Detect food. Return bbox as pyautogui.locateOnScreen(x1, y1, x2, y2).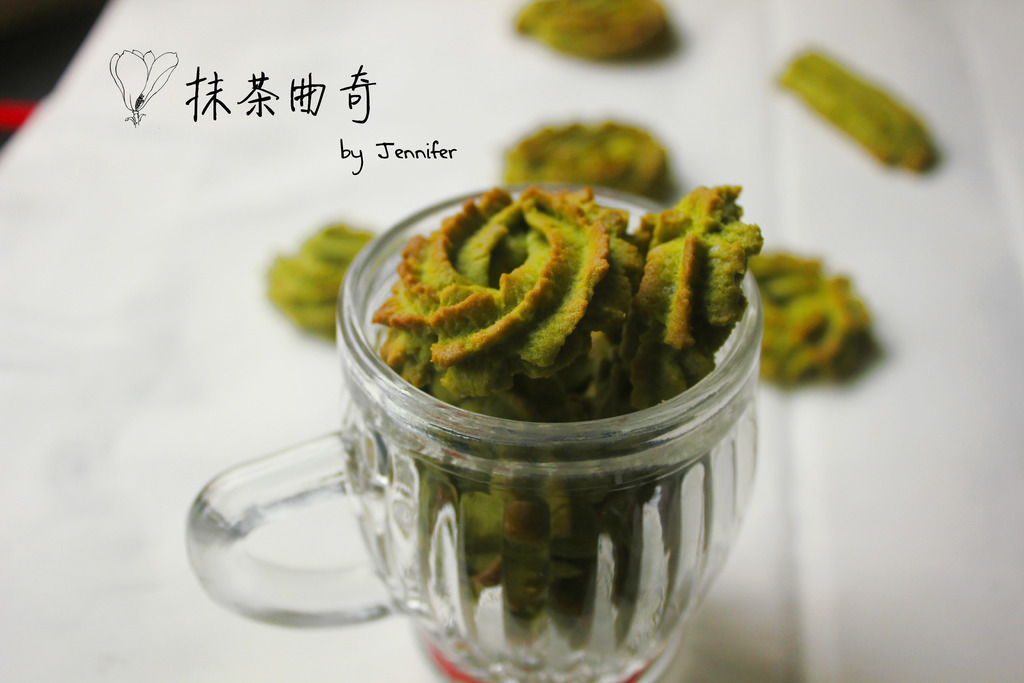
pyautogui.locateOnScreen(384, 160, 767, 413).
